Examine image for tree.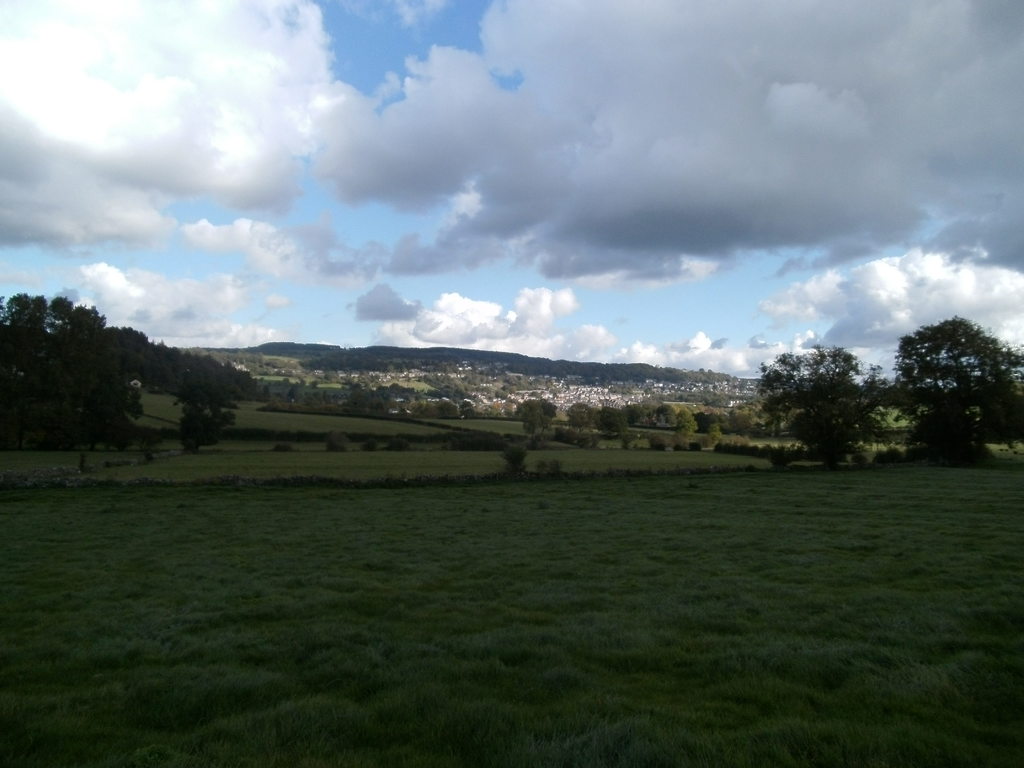
Examination result: box=[514, 394, 558, 436].
